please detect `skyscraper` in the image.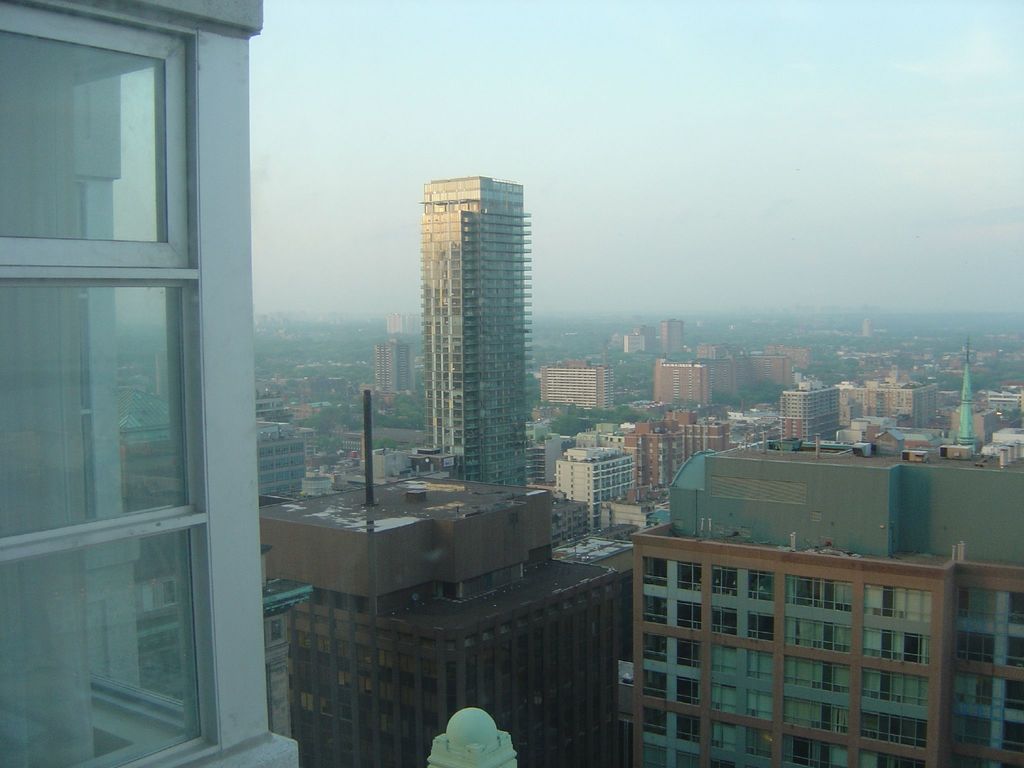
l=256, t=388, r=622, b=767.
